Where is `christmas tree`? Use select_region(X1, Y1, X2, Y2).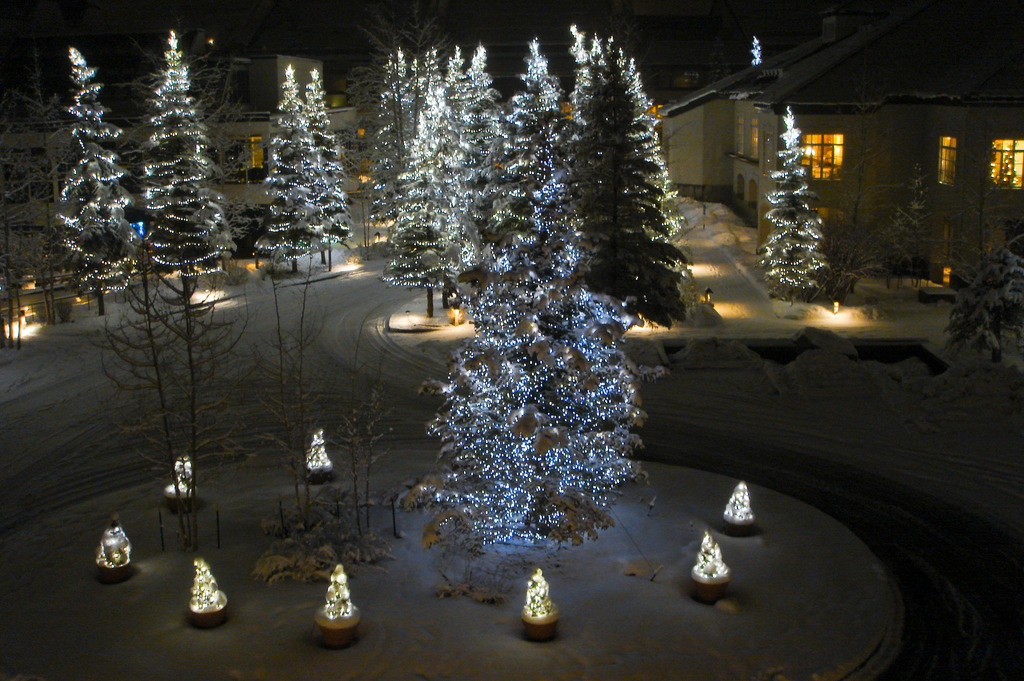
select_region(520, 568, 564, 623).
